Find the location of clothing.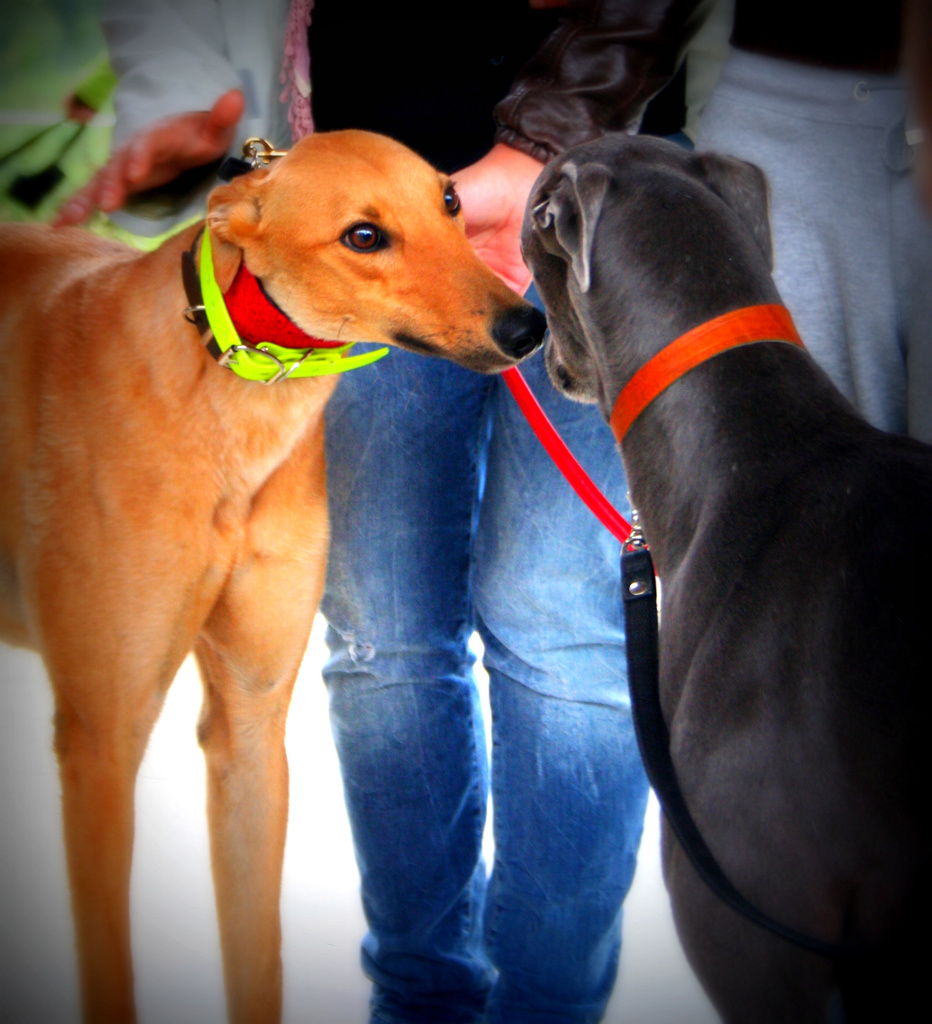
Location: l=506, t=0, r=931, b=447.
